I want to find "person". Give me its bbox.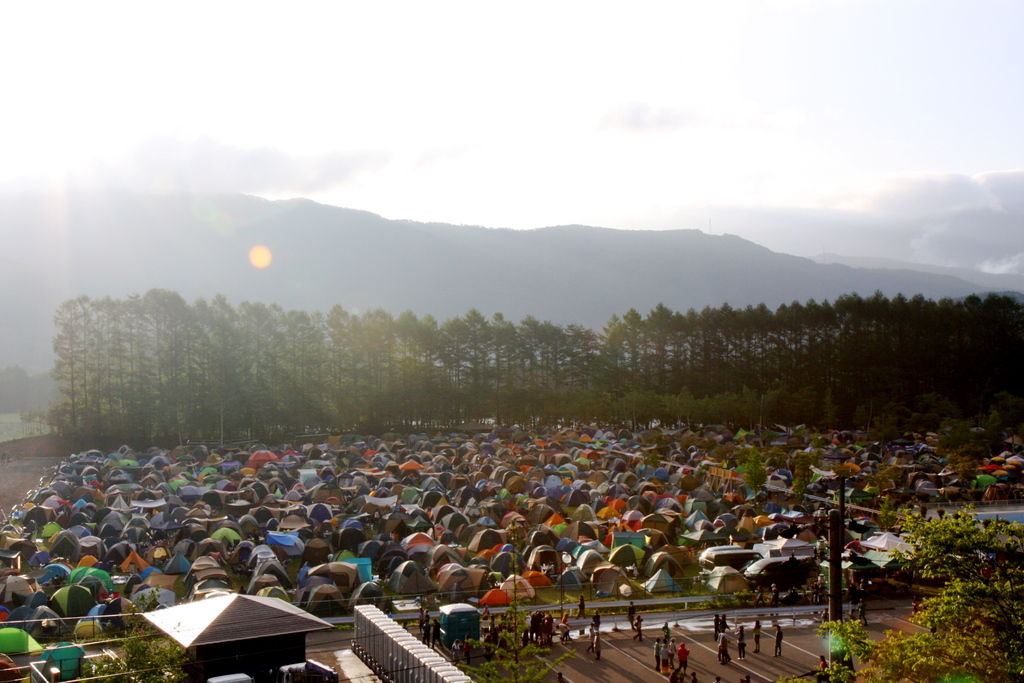
select_region(576, 596, 584, 614).
